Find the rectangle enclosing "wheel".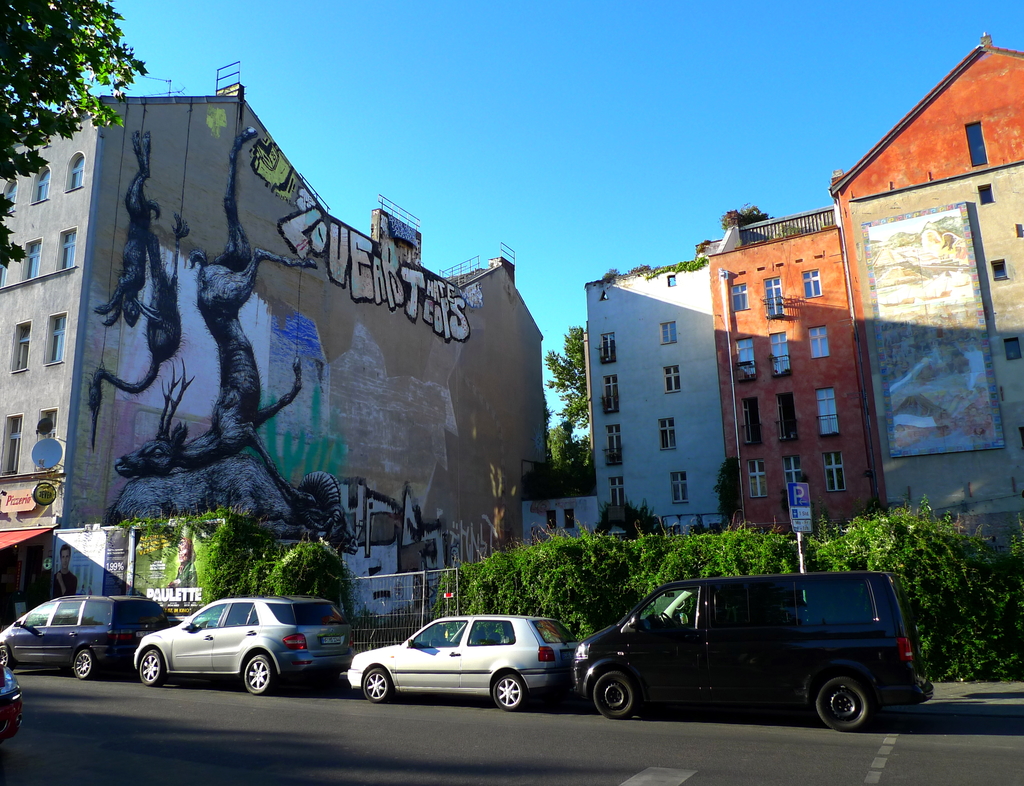
<box>494,675,525,714</box>.
